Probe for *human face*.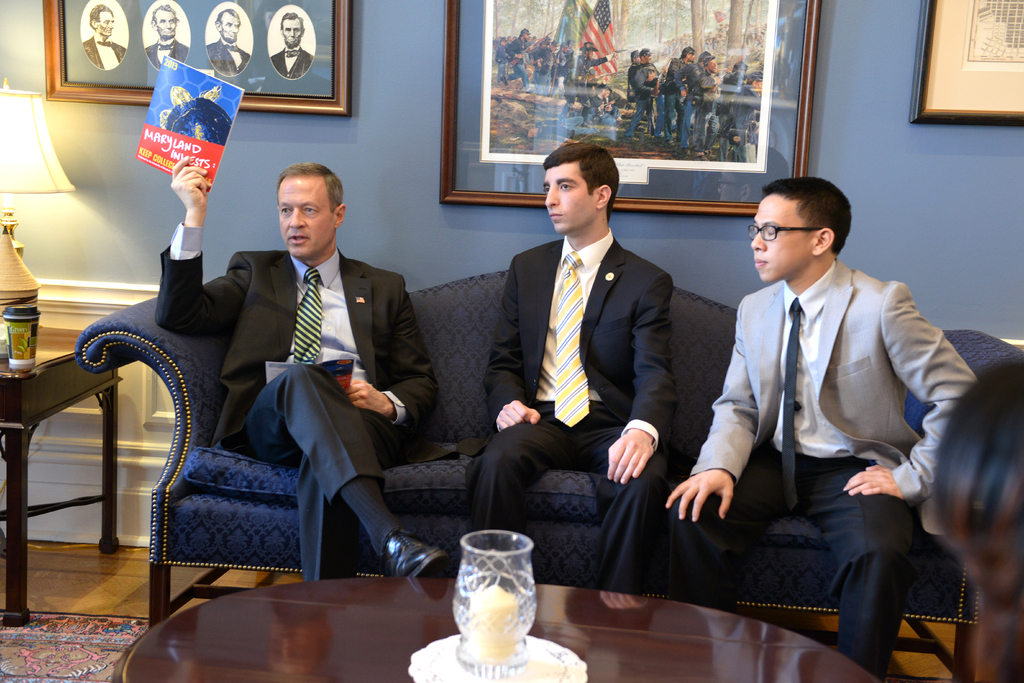
Probe result: [left=282, top=20, right=301, bottom=45].
